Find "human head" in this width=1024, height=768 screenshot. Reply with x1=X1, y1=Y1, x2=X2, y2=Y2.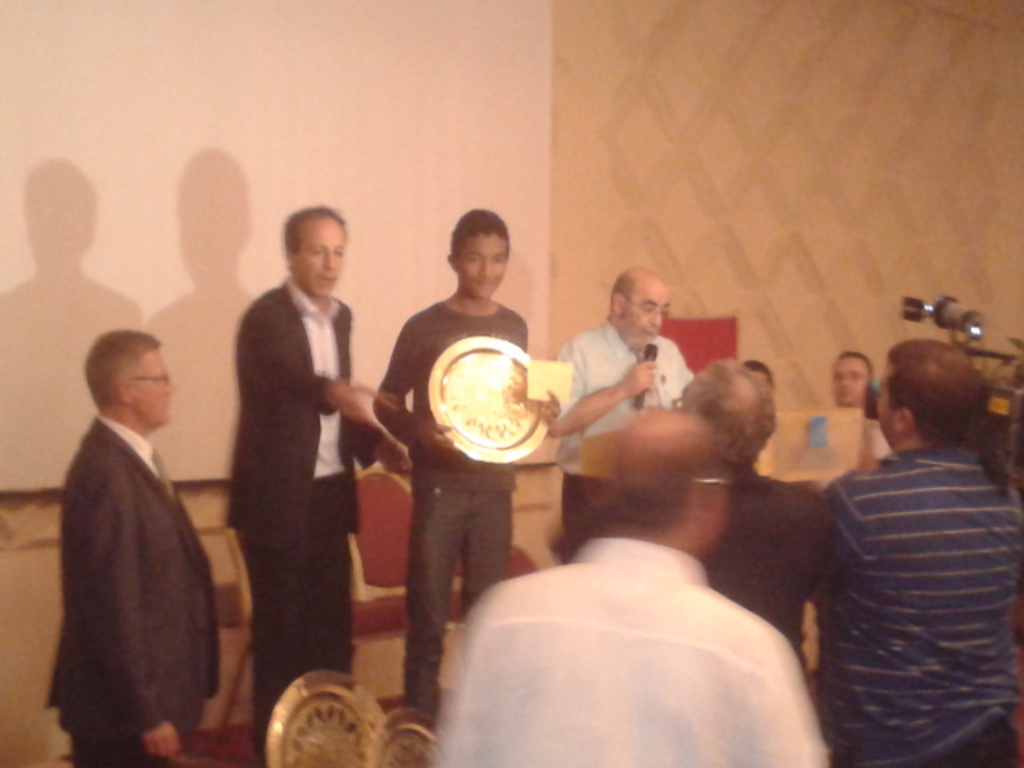
x1=747, y1=358, x2=771, y2=387.
